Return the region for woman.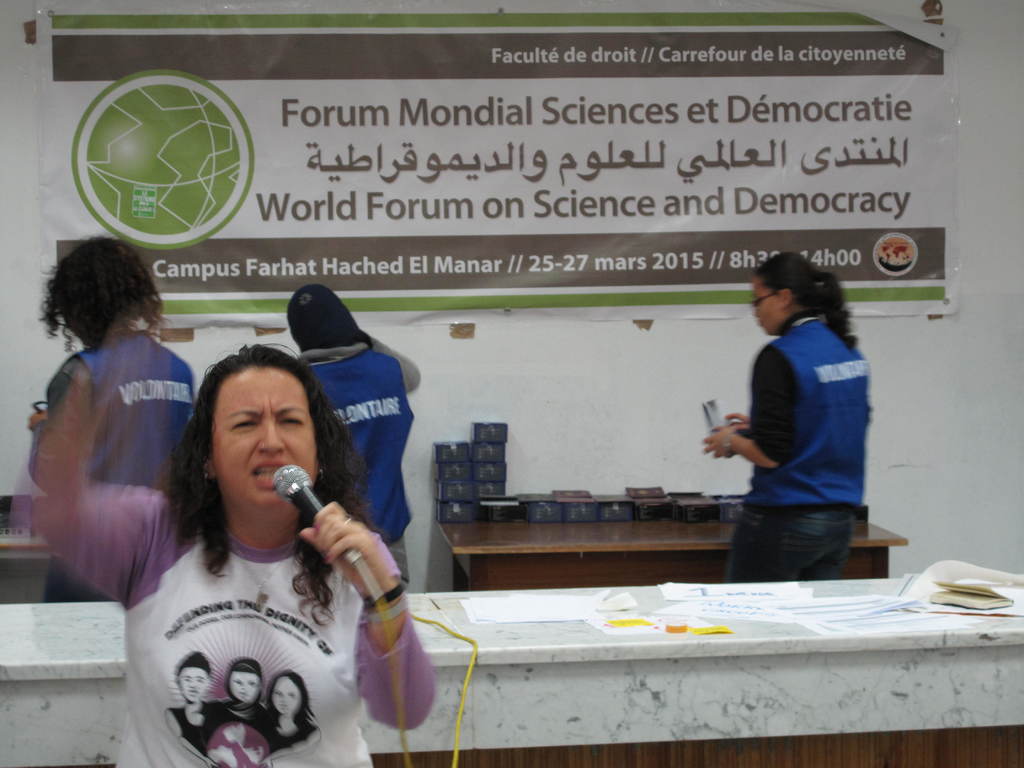
detection(703, 254, 871, 585).
